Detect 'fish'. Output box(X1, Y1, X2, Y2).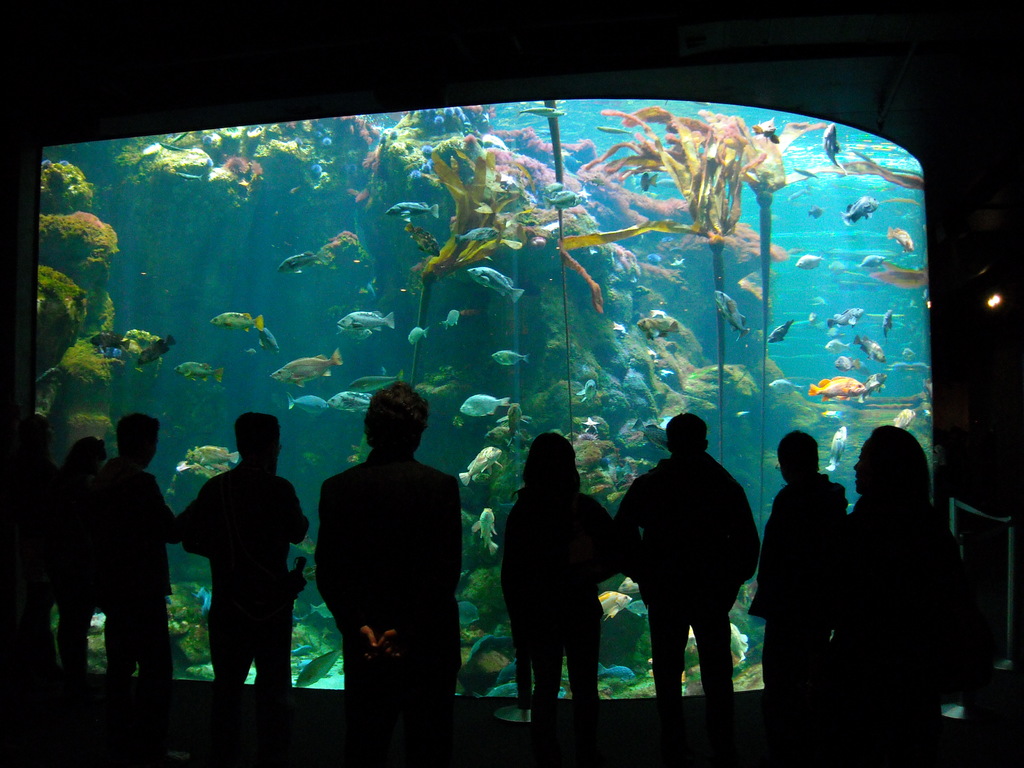
box(542, 188, 576, 209).
